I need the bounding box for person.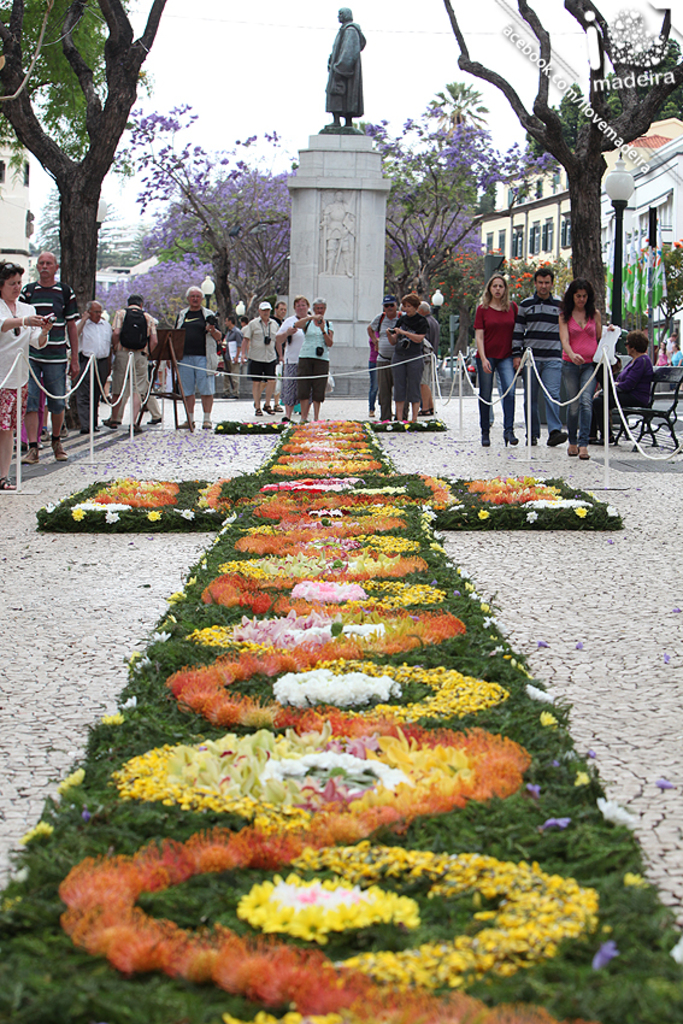
Here it is: 320:5:367:125.
